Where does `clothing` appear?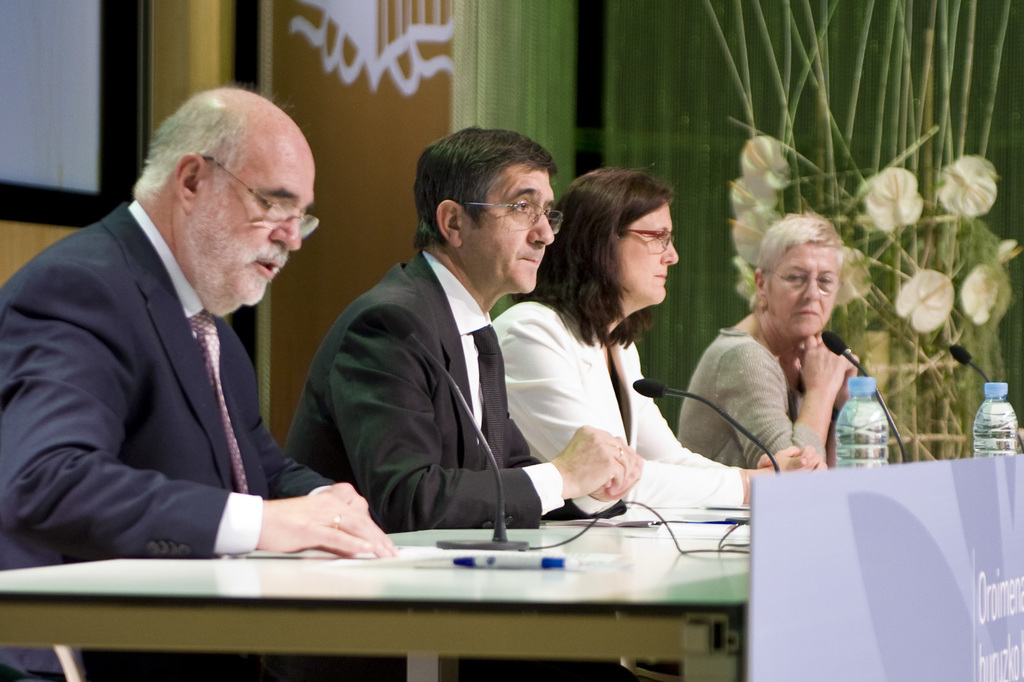
Appears at x1=282 y1=241 x2=623 y2=681.
